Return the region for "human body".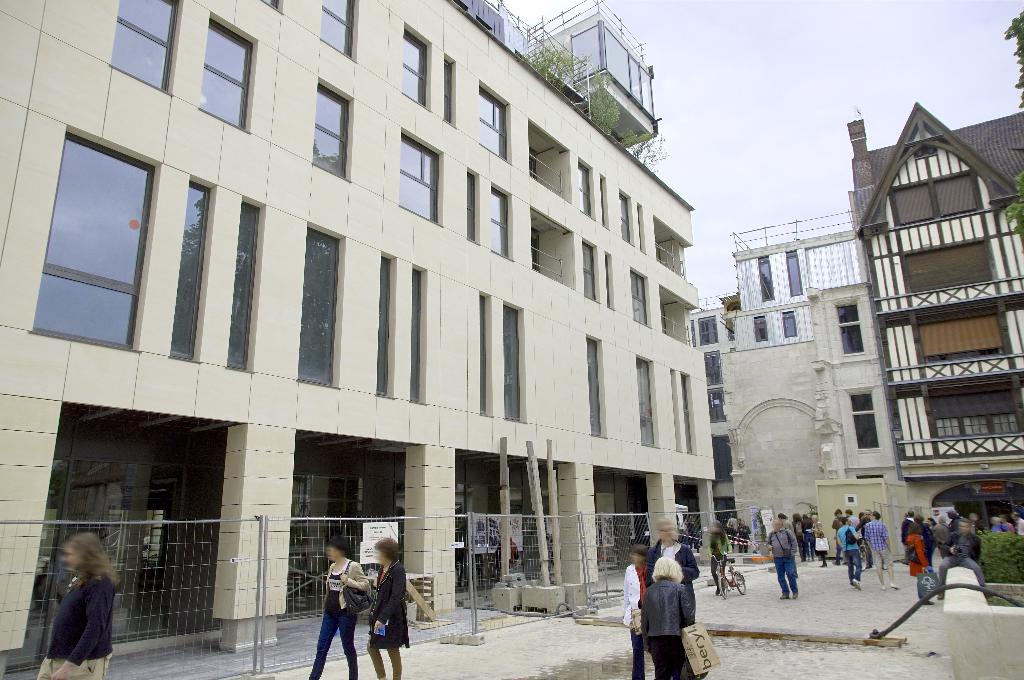
x1=371 y1=536 x2=415 y2=679.
